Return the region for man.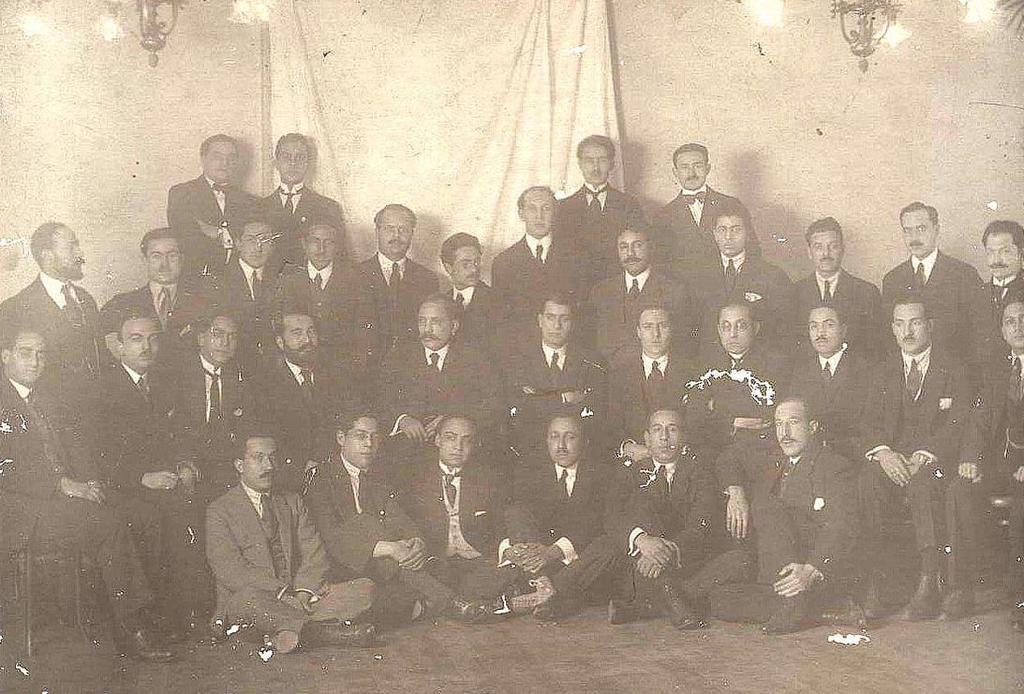
Rect(260, 304, 359, 464).
